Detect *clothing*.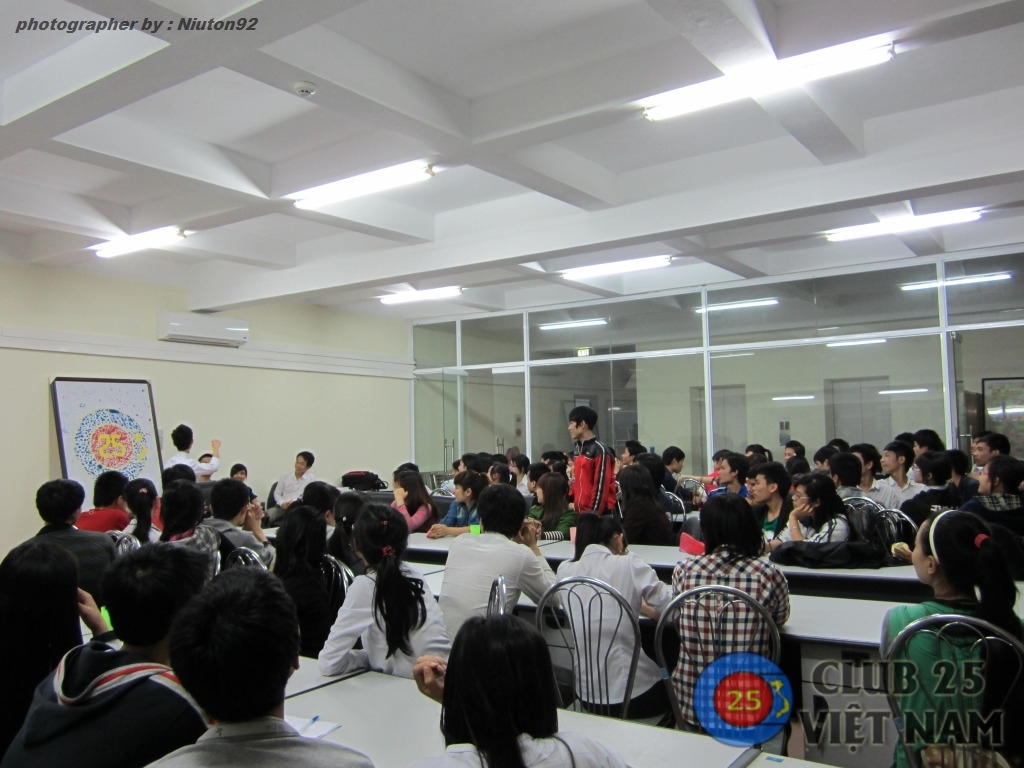
Detected at rect(438, 531, 562, 649).
